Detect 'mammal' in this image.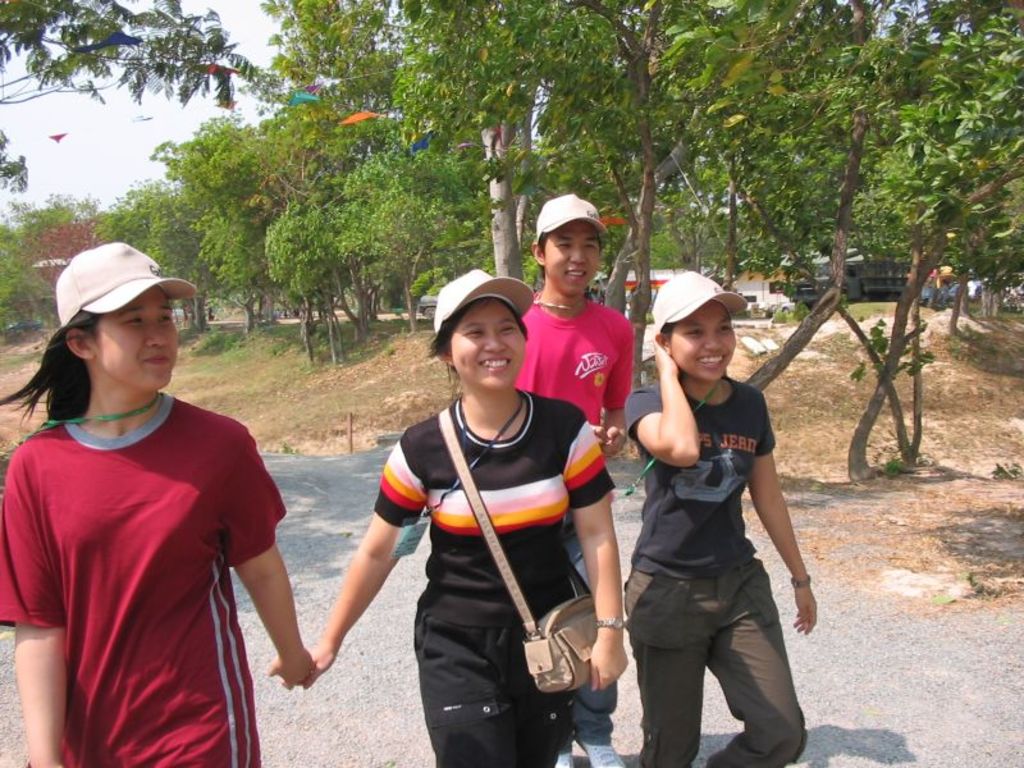
Detection: [273, 270, 630, 767].
